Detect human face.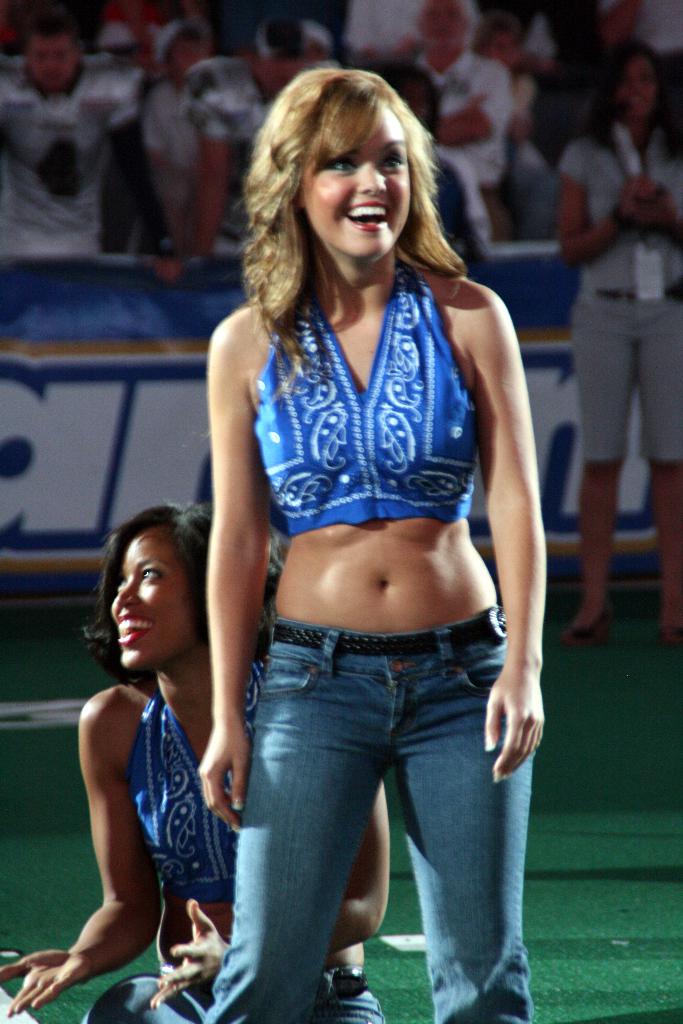
Detected at {"x1": 112, "y1": 533, "x2": 194, "y2": 676}.
